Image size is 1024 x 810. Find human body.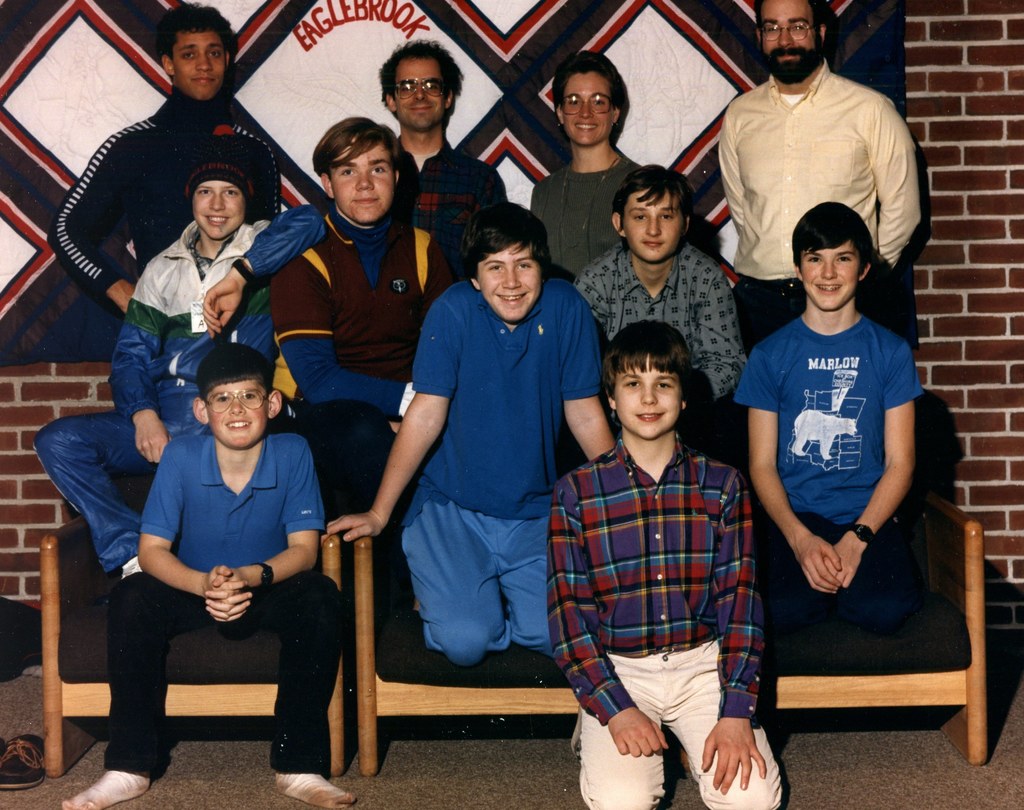
bbox(737, 217, 952, 758).
